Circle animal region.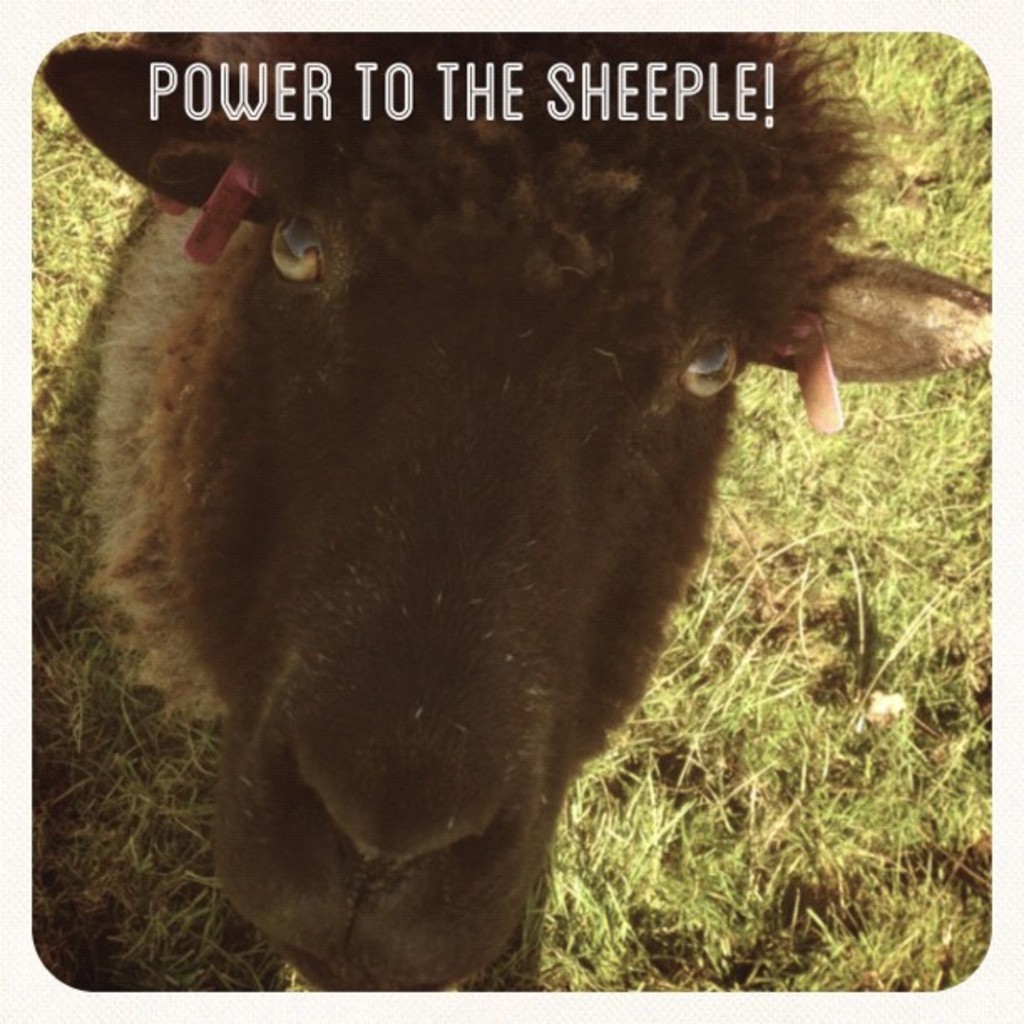
Region: 28 33 992 992.
